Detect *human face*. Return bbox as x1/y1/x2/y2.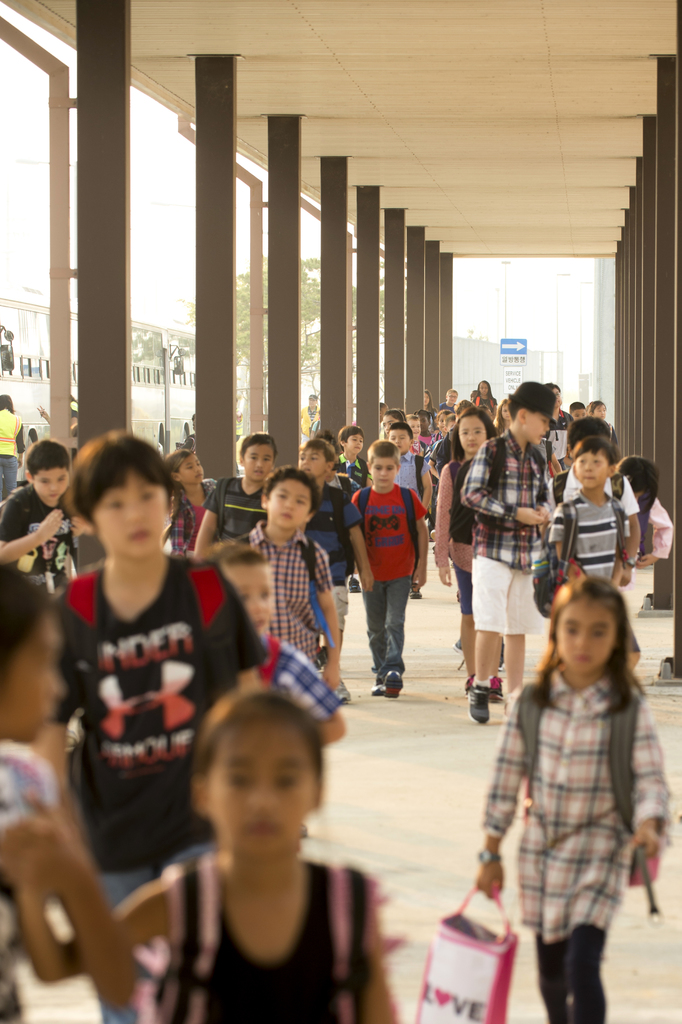
570/449/620/488.
